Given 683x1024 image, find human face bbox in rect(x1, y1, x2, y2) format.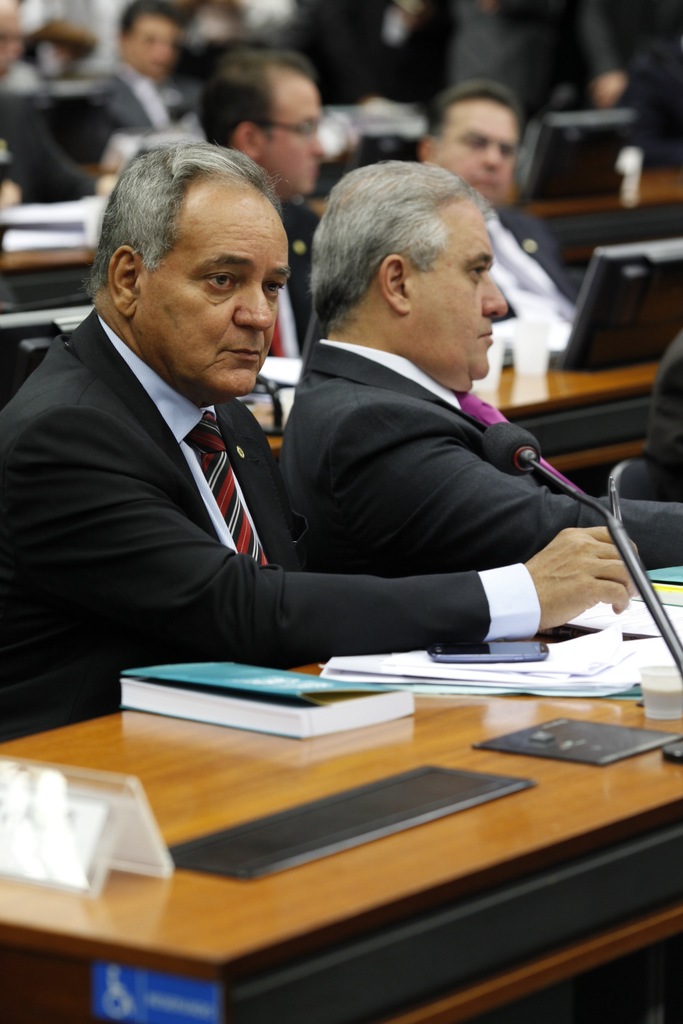
rect(258, 72, 327, 200).
